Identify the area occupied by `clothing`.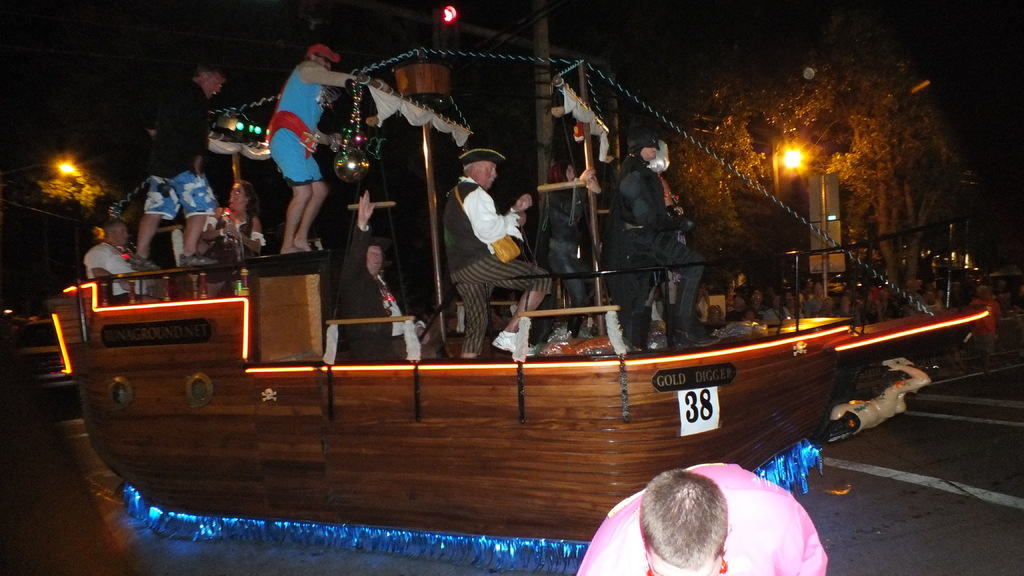
Area: (202, 207, 267, 262).
